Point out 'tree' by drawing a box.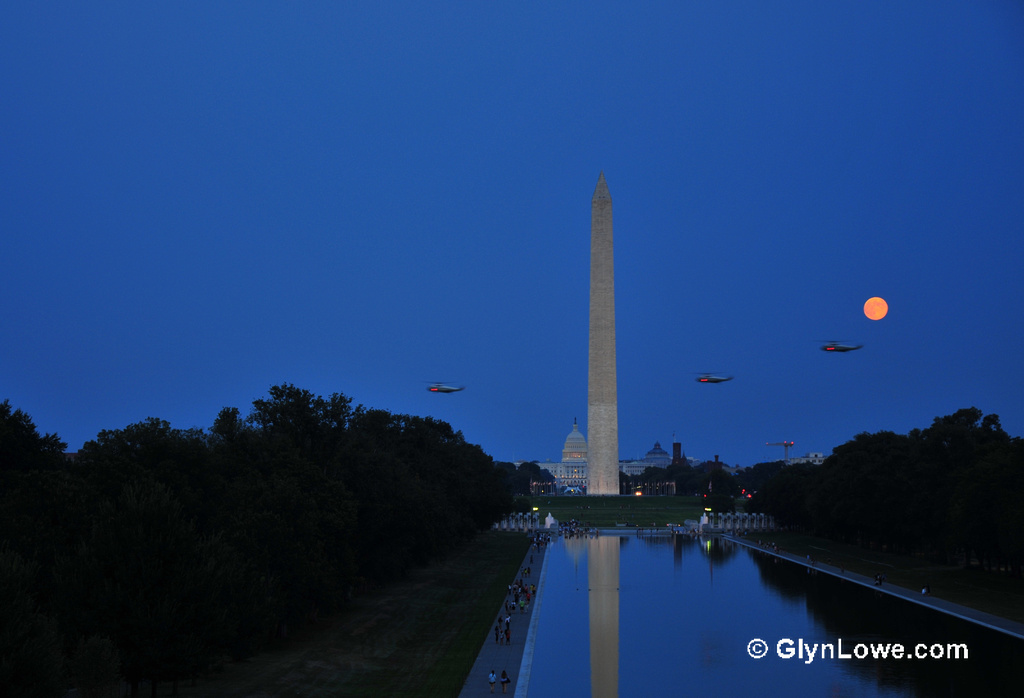
select_region(793, 403, 1015, 559).
